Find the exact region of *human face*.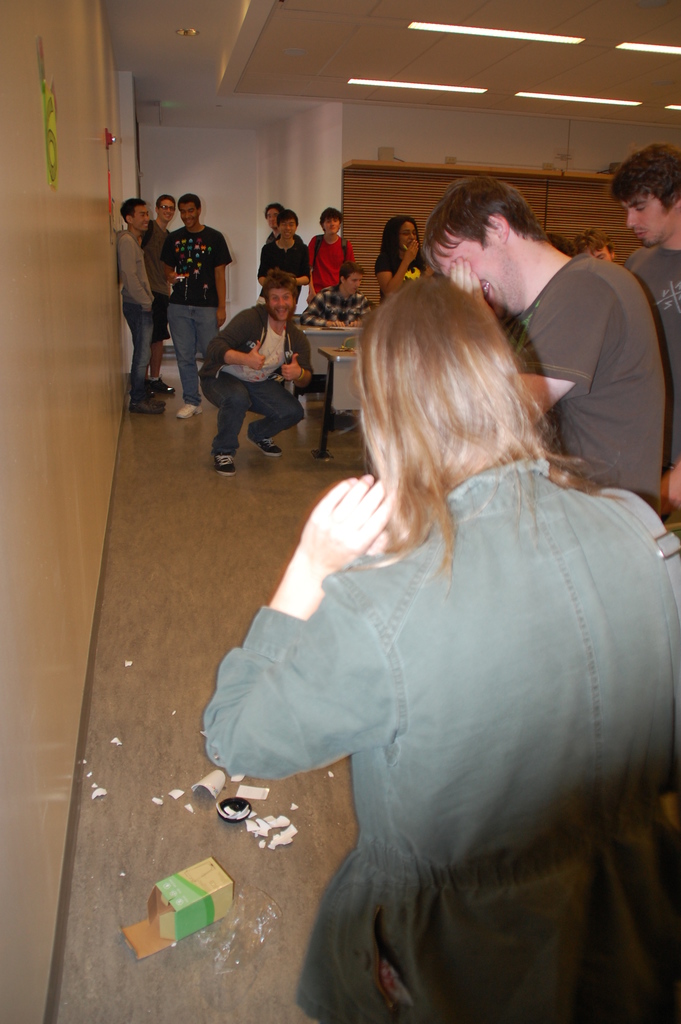
Exact region: (268, 287, 293, 320).
